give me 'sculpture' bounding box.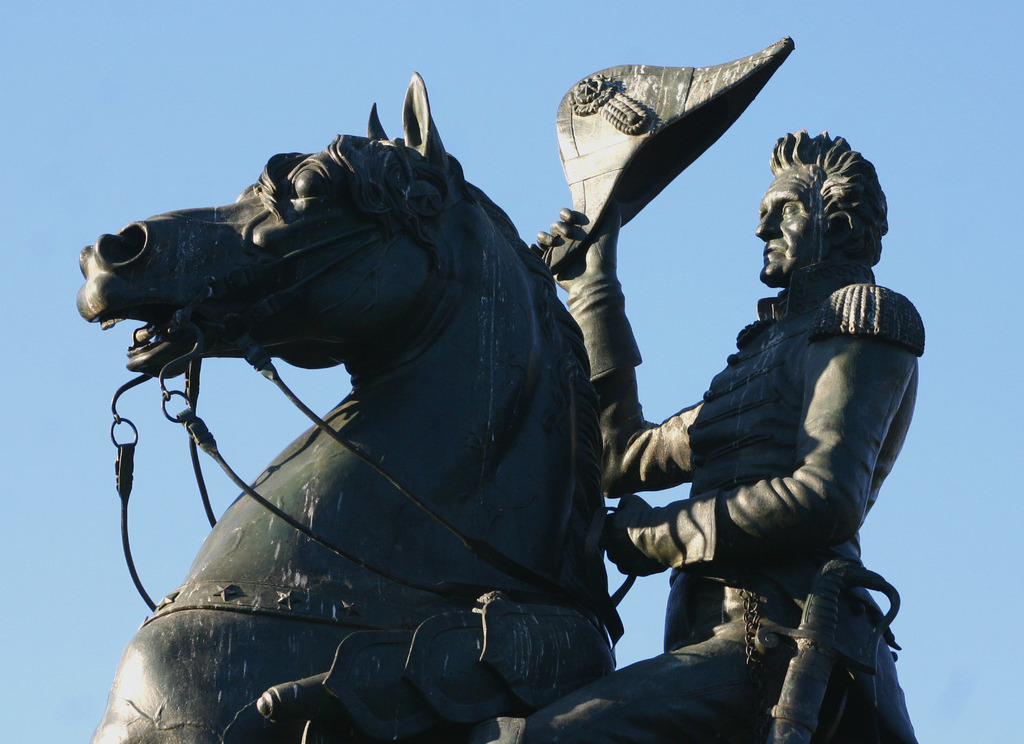
bbox=[76, 38, 924, 743].
